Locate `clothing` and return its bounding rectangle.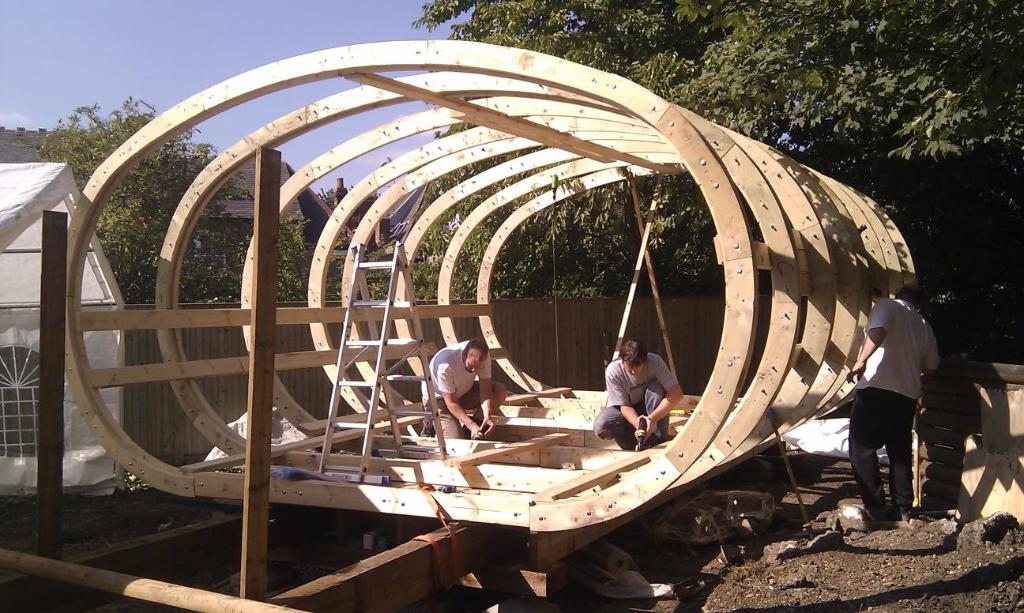
BBox(597, 356, 681, 447).
